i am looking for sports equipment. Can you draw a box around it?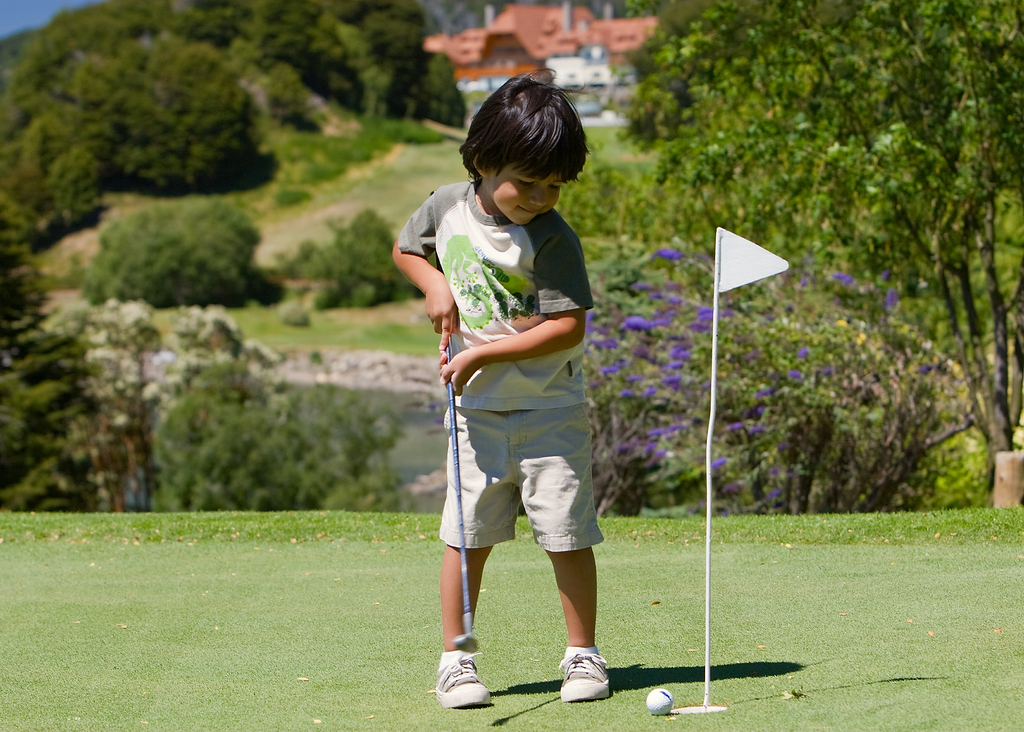
Sure, the bounding box is x1=650 y1=690 x2=669 y2=717.
